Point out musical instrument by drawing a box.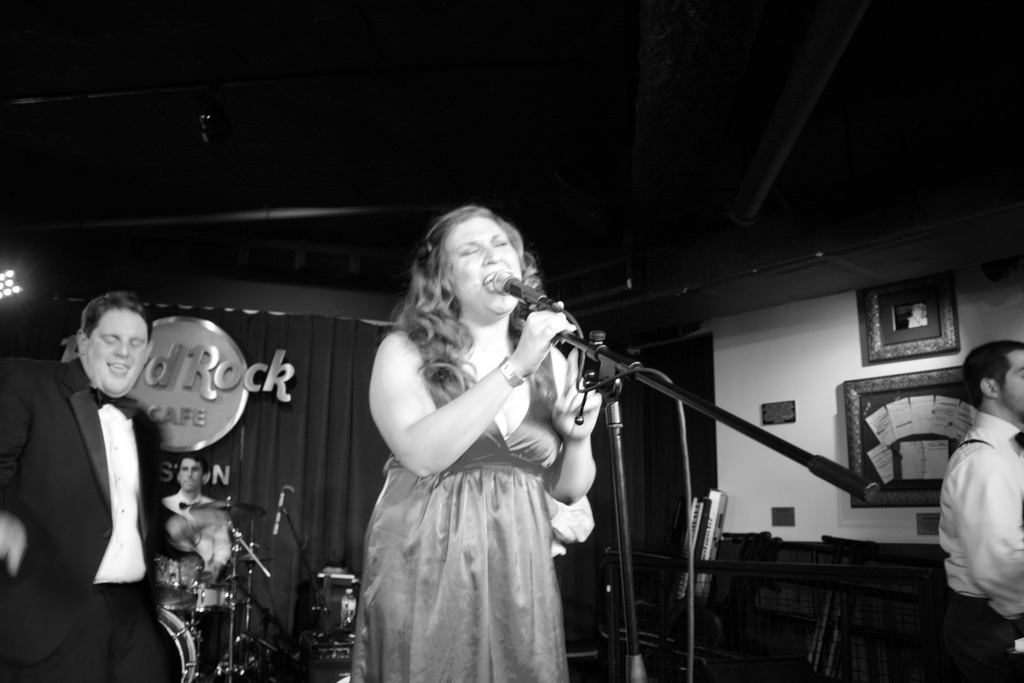
<region>153, 600, 202, 682</region>.
